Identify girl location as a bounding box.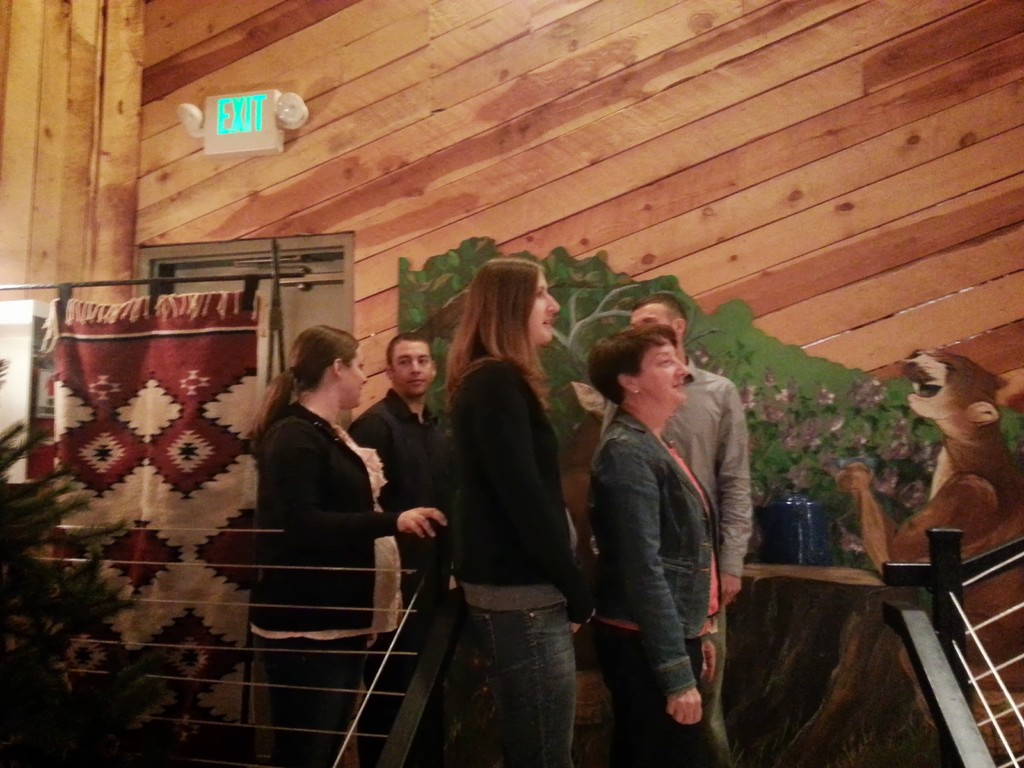
rect(247, 324, 451, 767).
